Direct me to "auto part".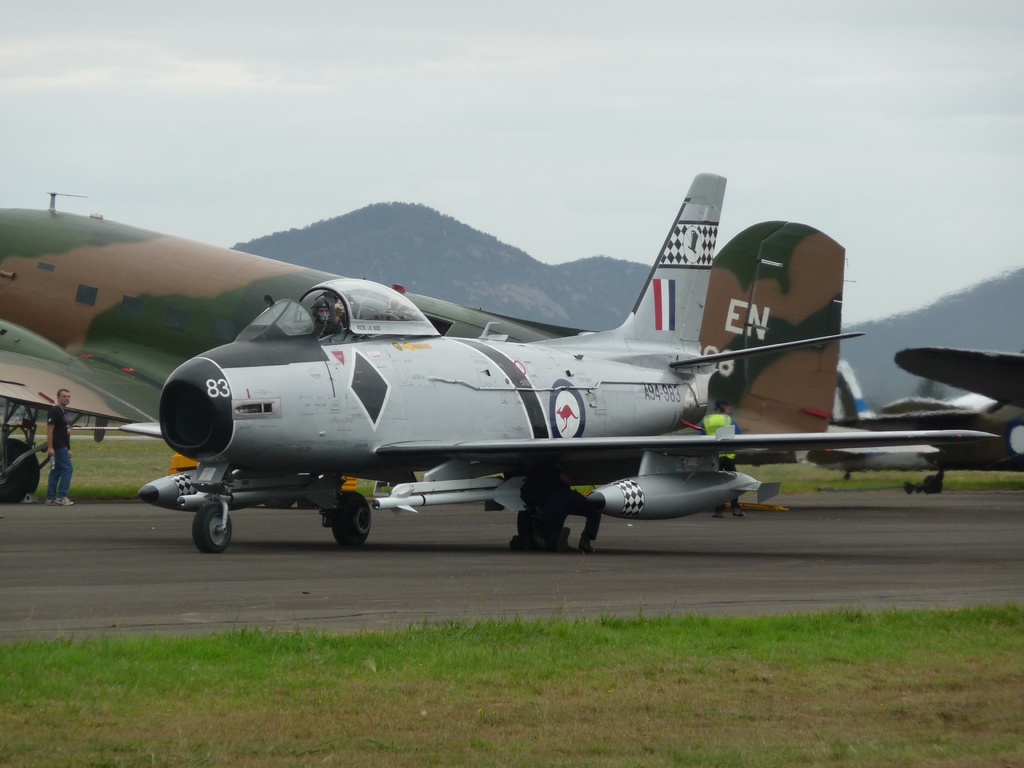
Direction: [0, 351, 139, 426].
